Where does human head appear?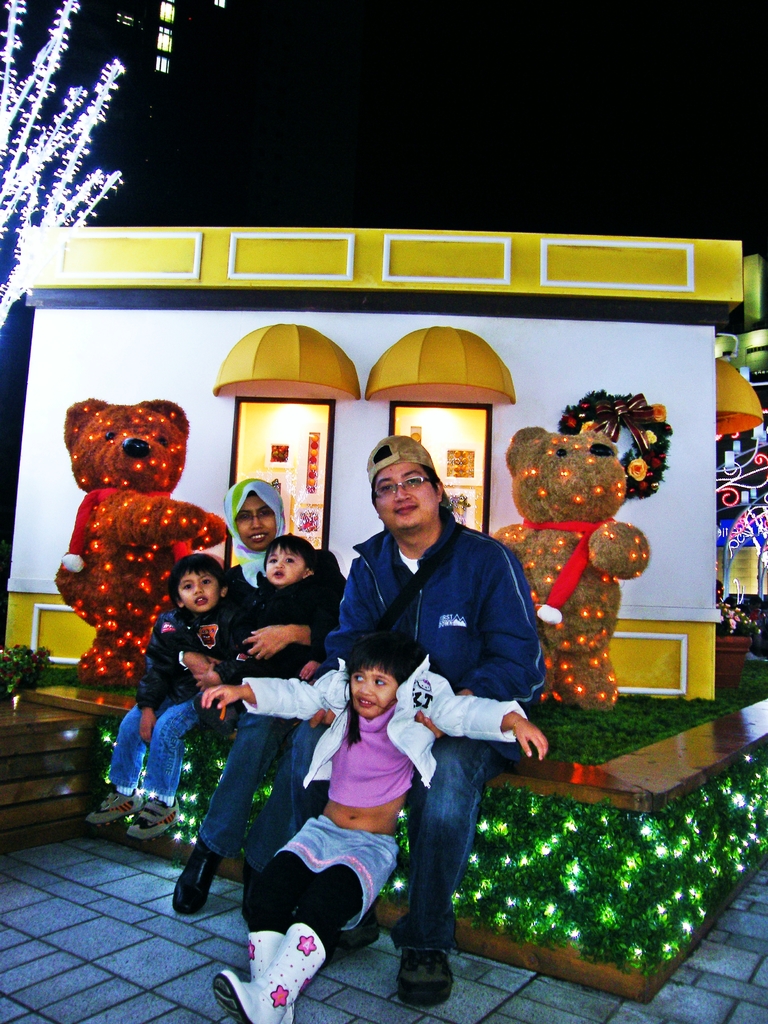
Appears at <bbox>263, 531, 314, 582</bbox>.
